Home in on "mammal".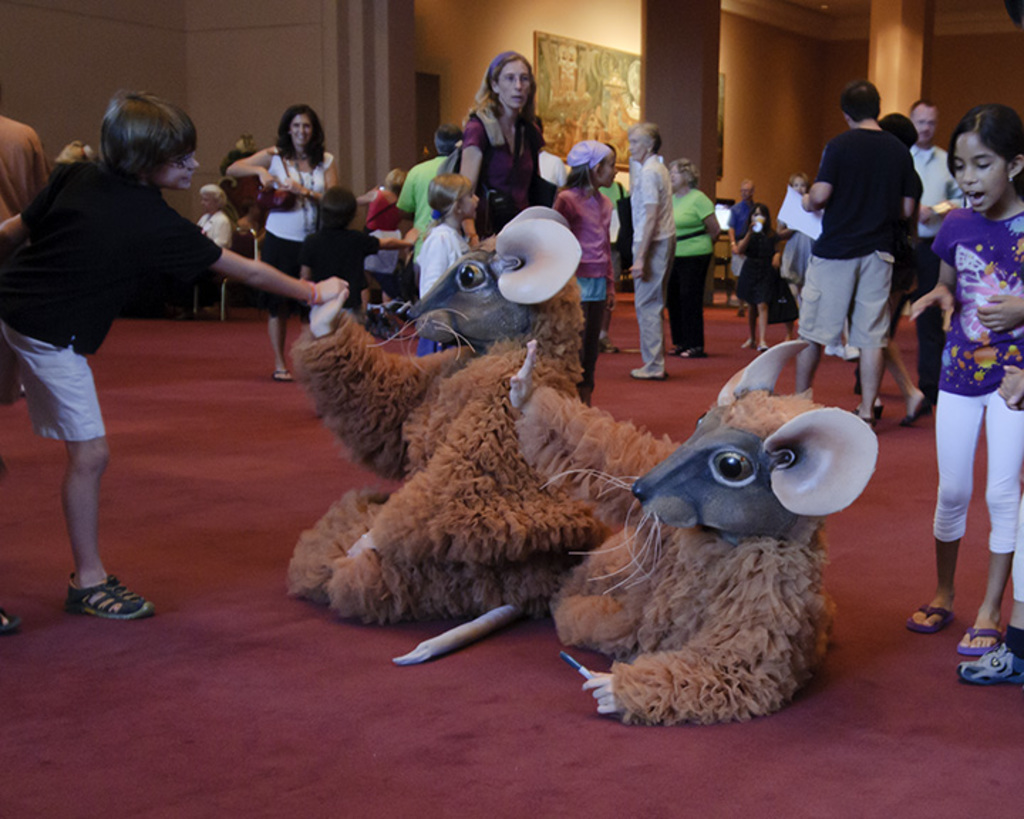
Homed in at bbox=[192, 182, 239, 306].
